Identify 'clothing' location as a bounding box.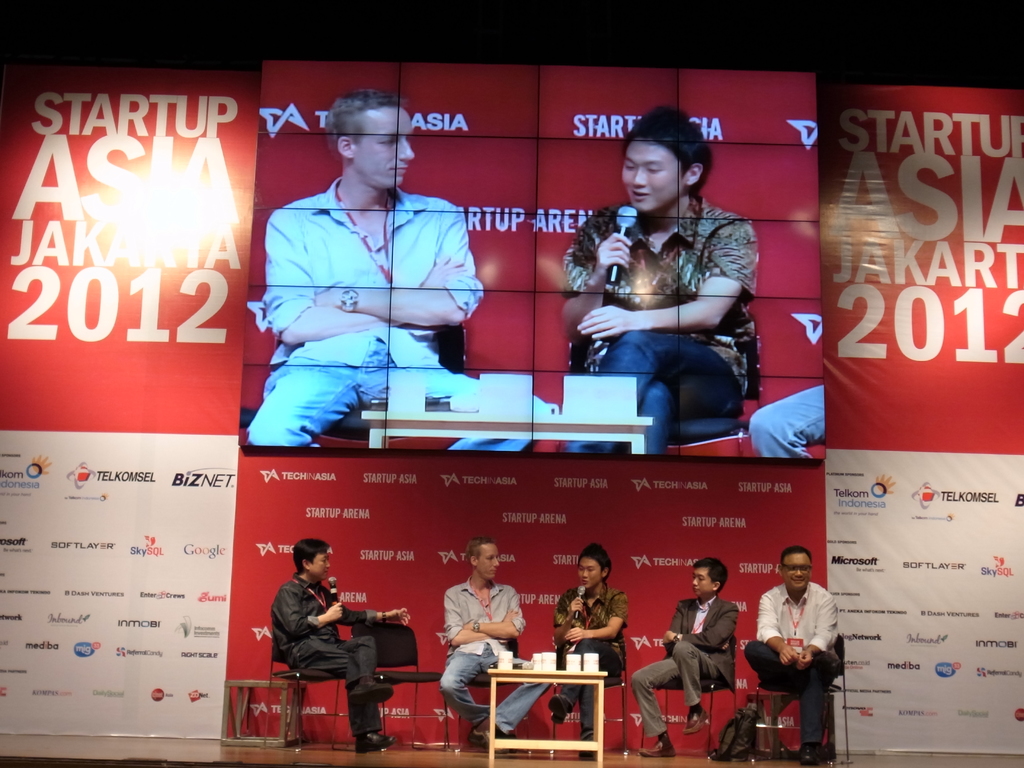
rect(605, 595, 765, 736).
